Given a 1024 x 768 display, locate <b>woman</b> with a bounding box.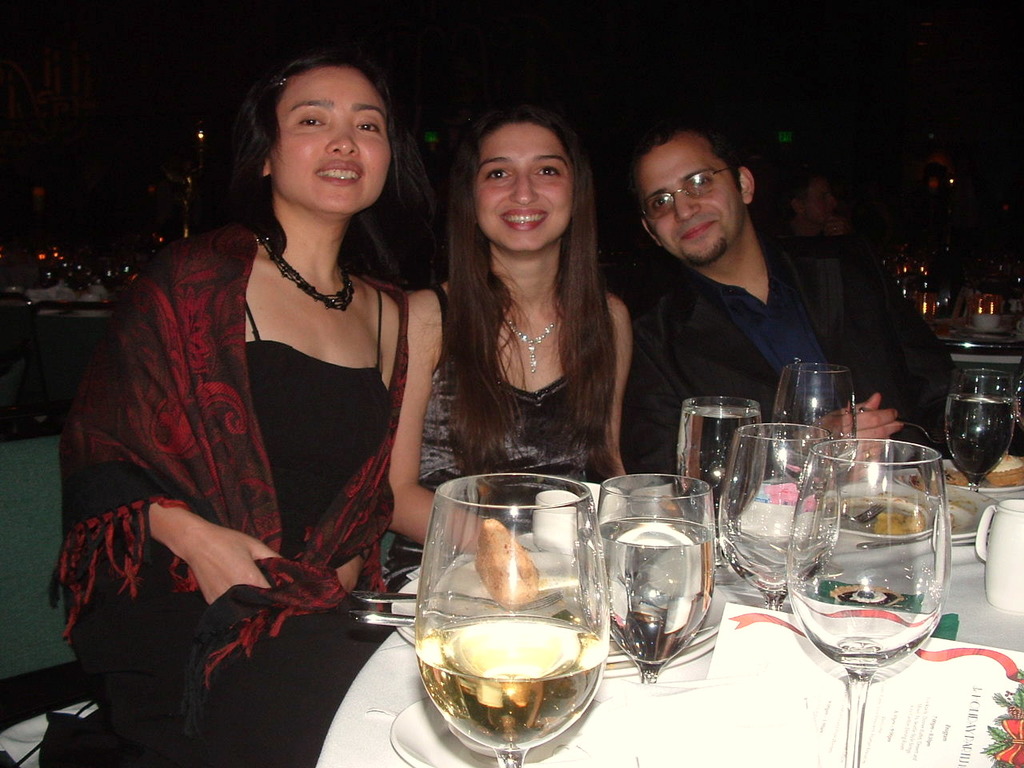
Located: [388, 105, 630, 606].
